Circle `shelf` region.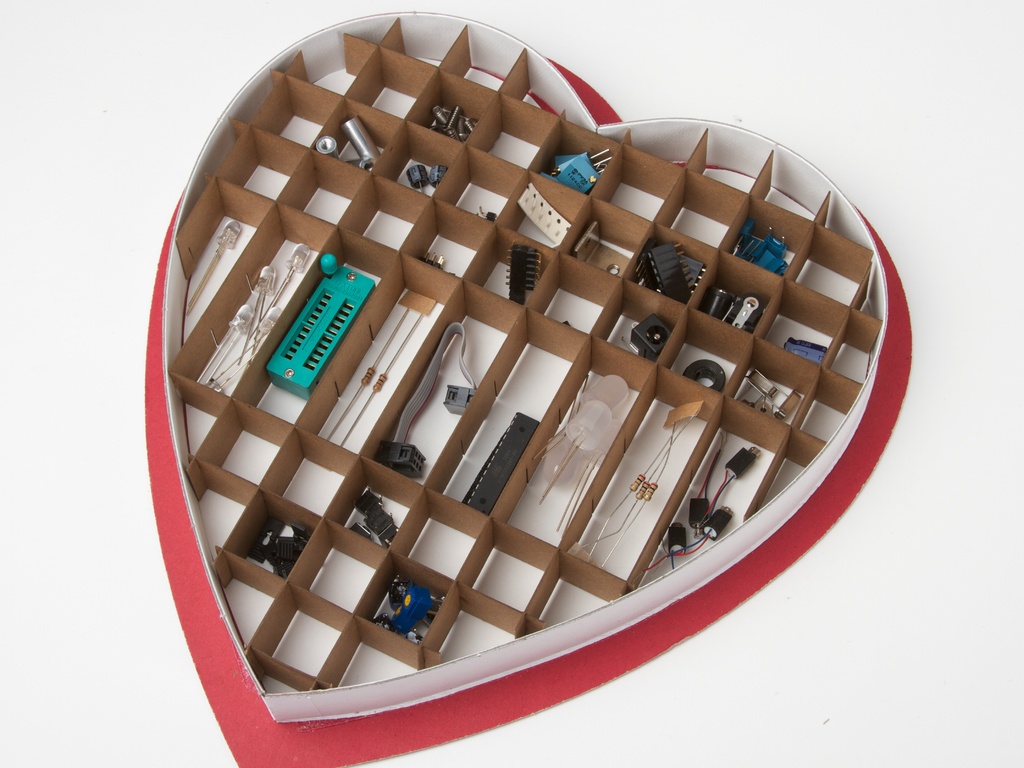
Region: <bbox>491, 335, 658, 531</bbox>.
